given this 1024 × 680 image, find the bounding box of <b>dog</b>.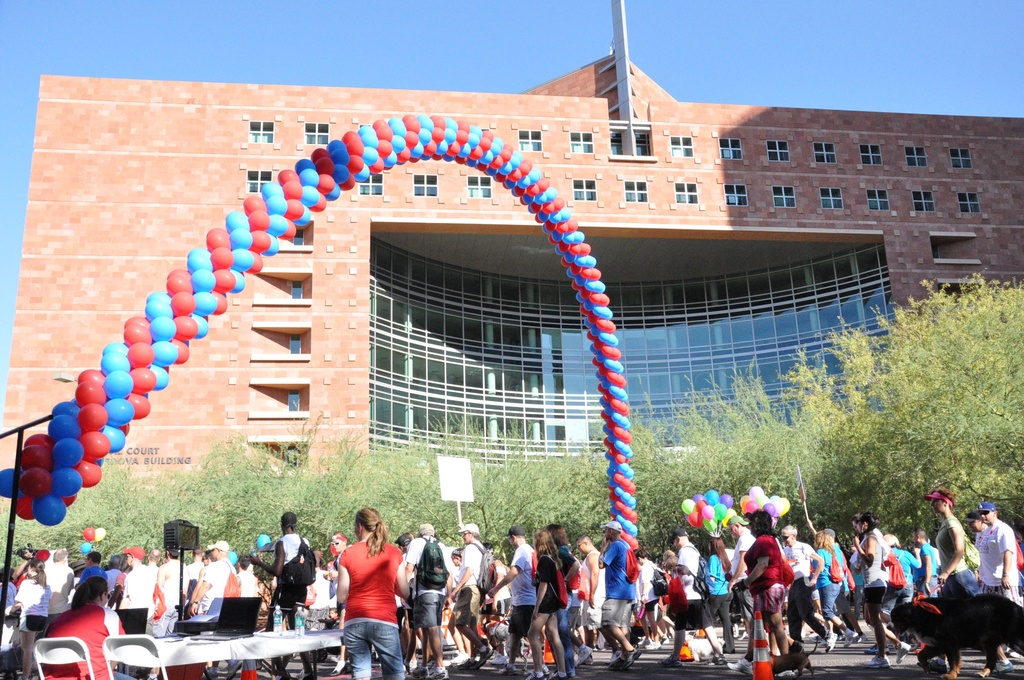
(x1=891, y1=595, x2=1023, y2=676).
